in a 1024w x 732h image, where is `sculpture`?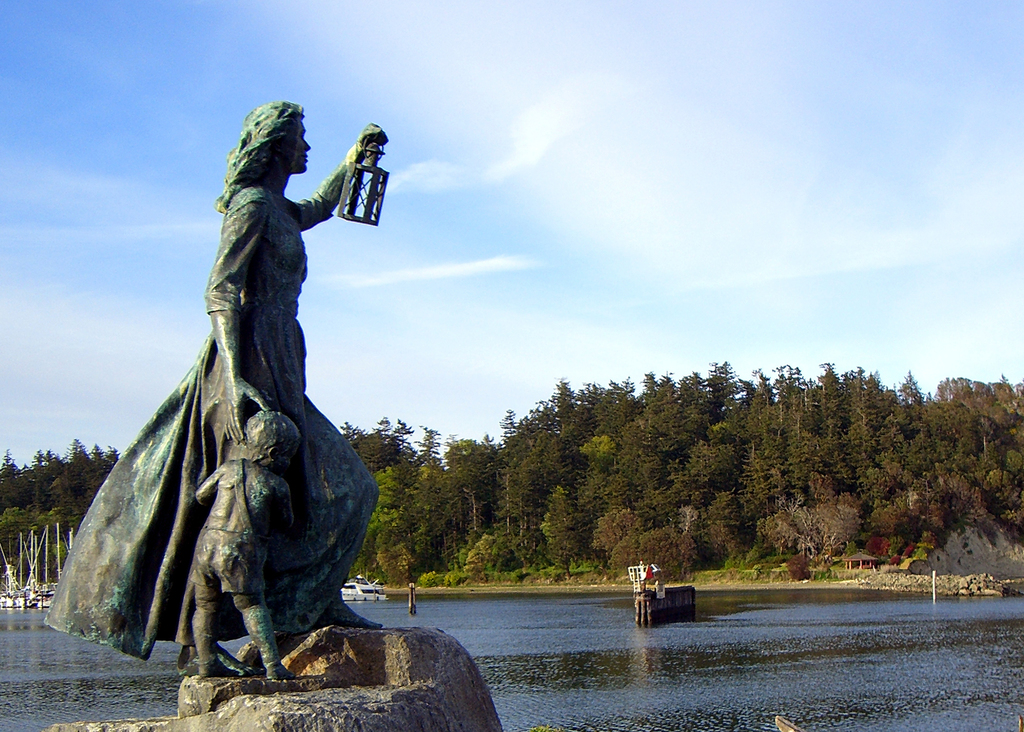
bbox=(191, 405, 312, 680).
